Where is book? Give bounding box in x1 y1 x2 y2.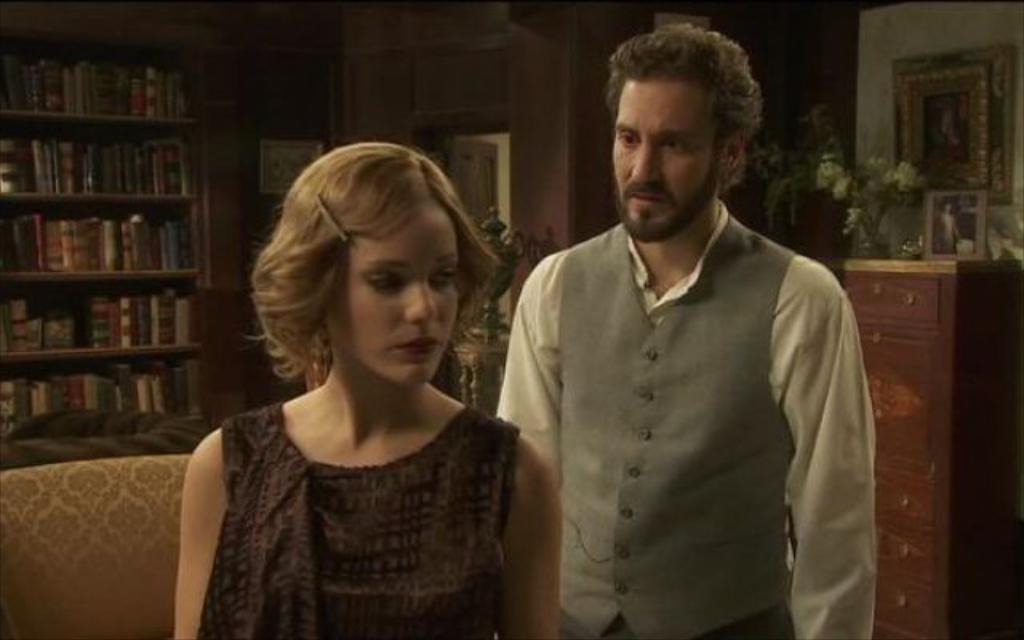
133 218 149 270.
